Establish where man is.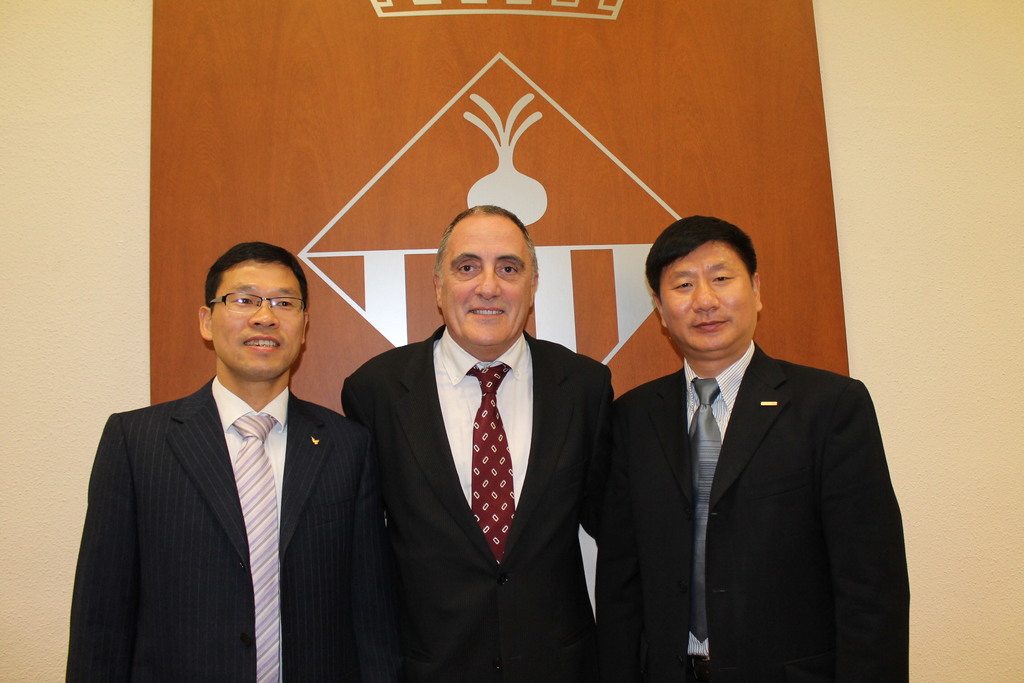
Established at bbox(580, 212, 908, 682).
